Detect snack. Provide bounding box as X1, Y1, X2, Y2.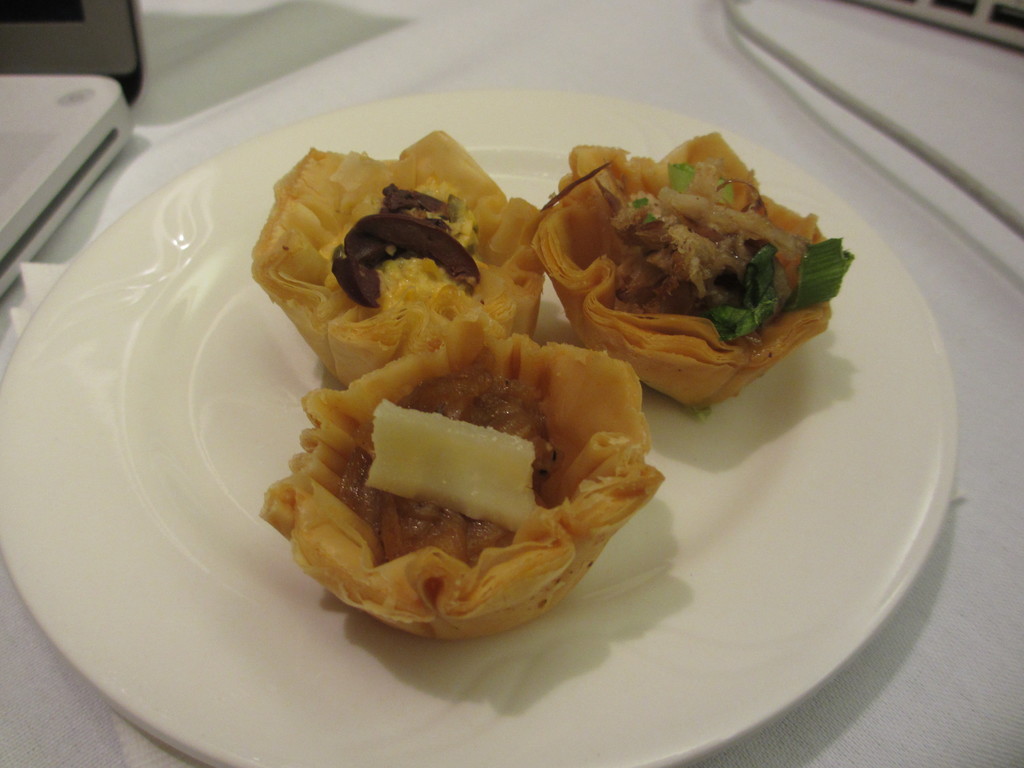
255, 284, 664, 639.
